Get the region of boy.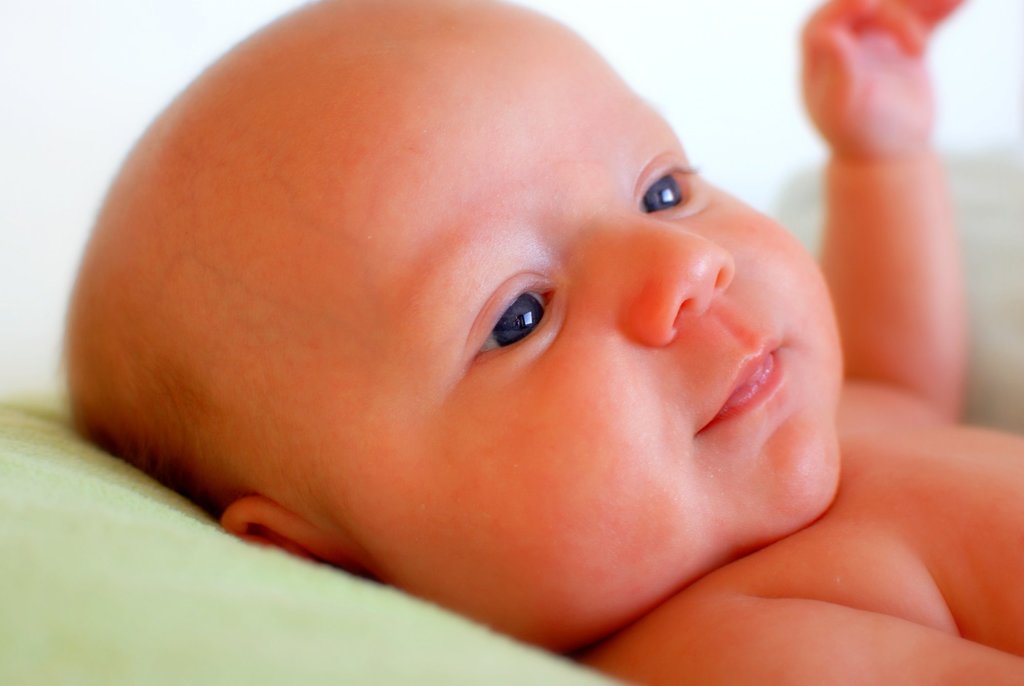
bbox=(63, 0, 1023, 685).
